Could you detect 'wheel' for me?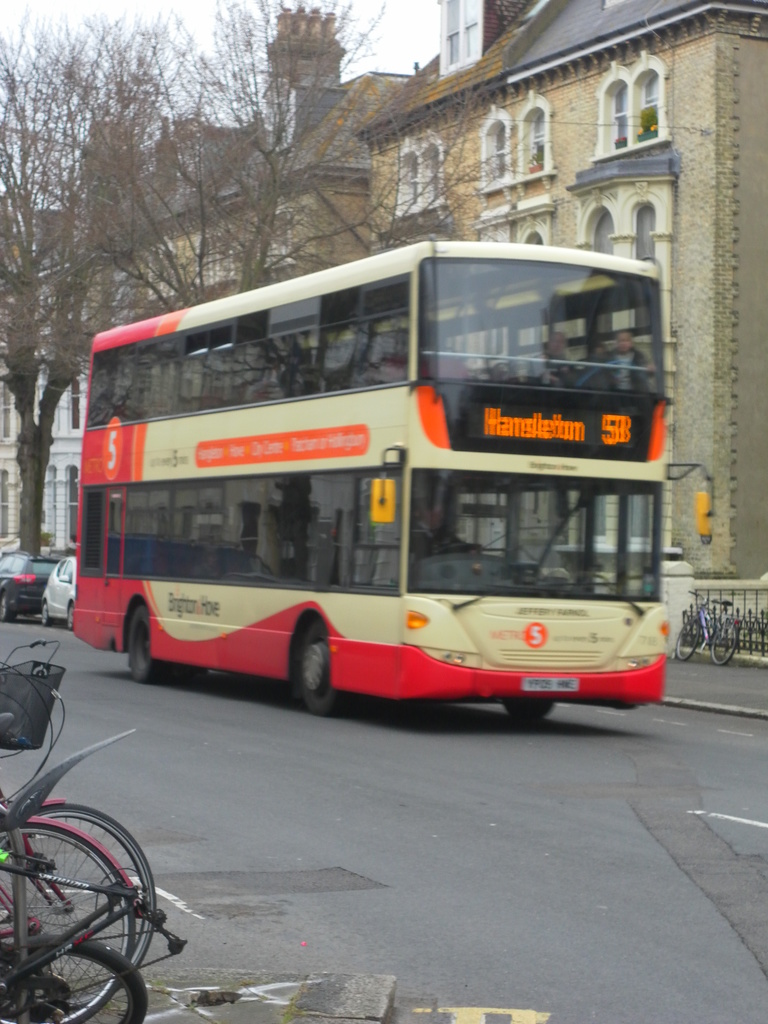
Detection result: {"left": 177, "top": 665, "right": 210, "bottom": 690}.
